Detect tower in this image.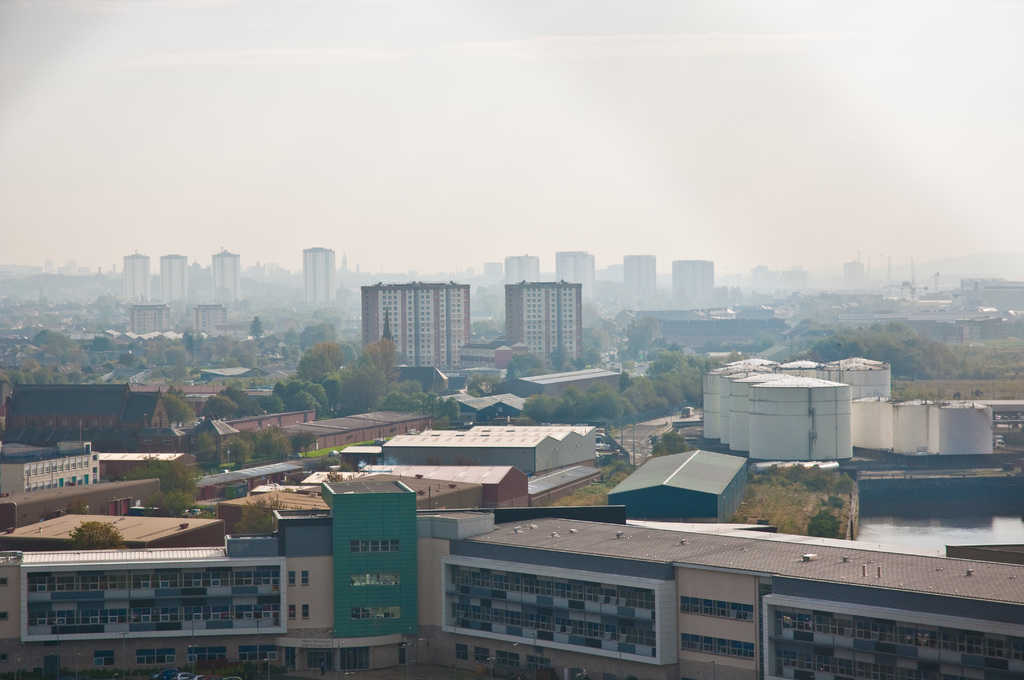
Detection: 212/250/238/307.
